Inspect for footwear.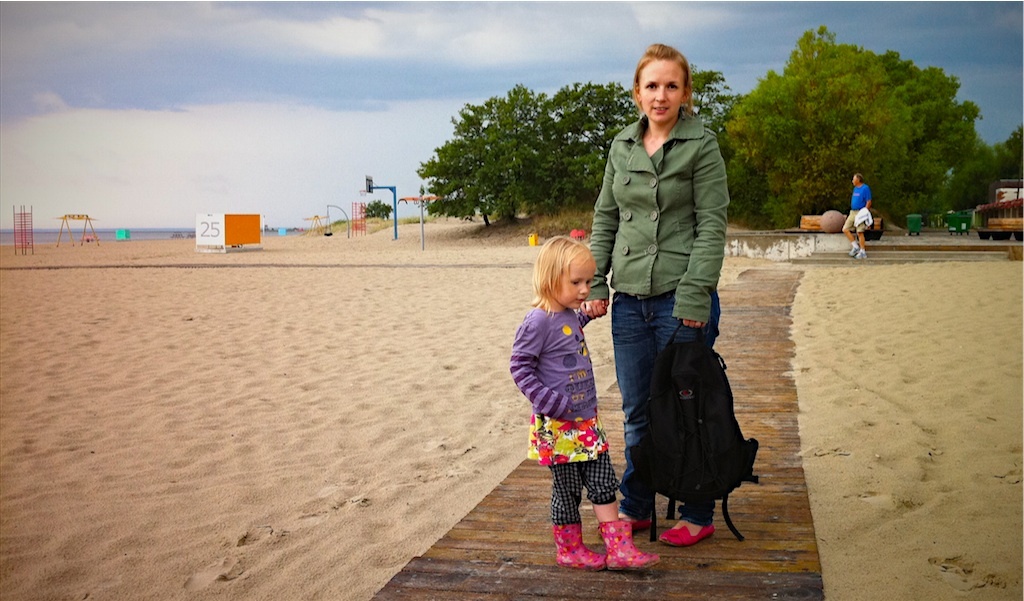
Inspection: 657 524 719 545.
